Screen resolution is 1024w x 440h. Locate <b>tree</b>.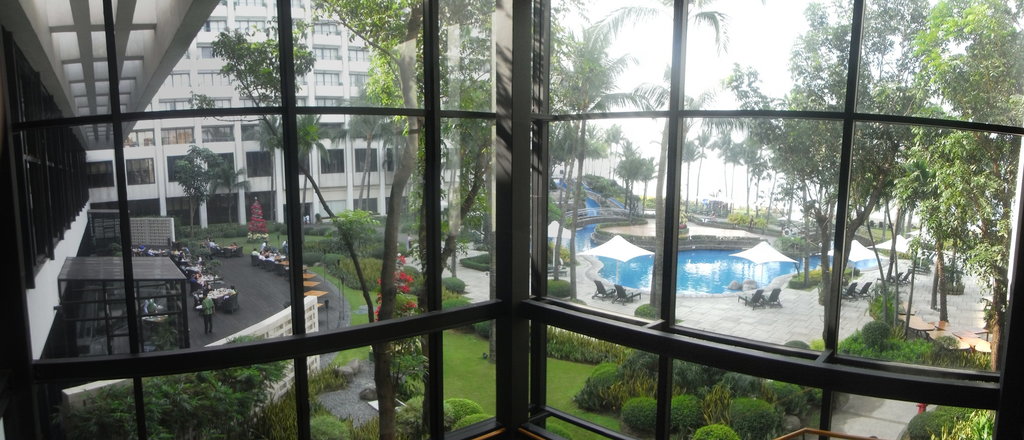
left=826, top=0, right=949, bottom=300.
